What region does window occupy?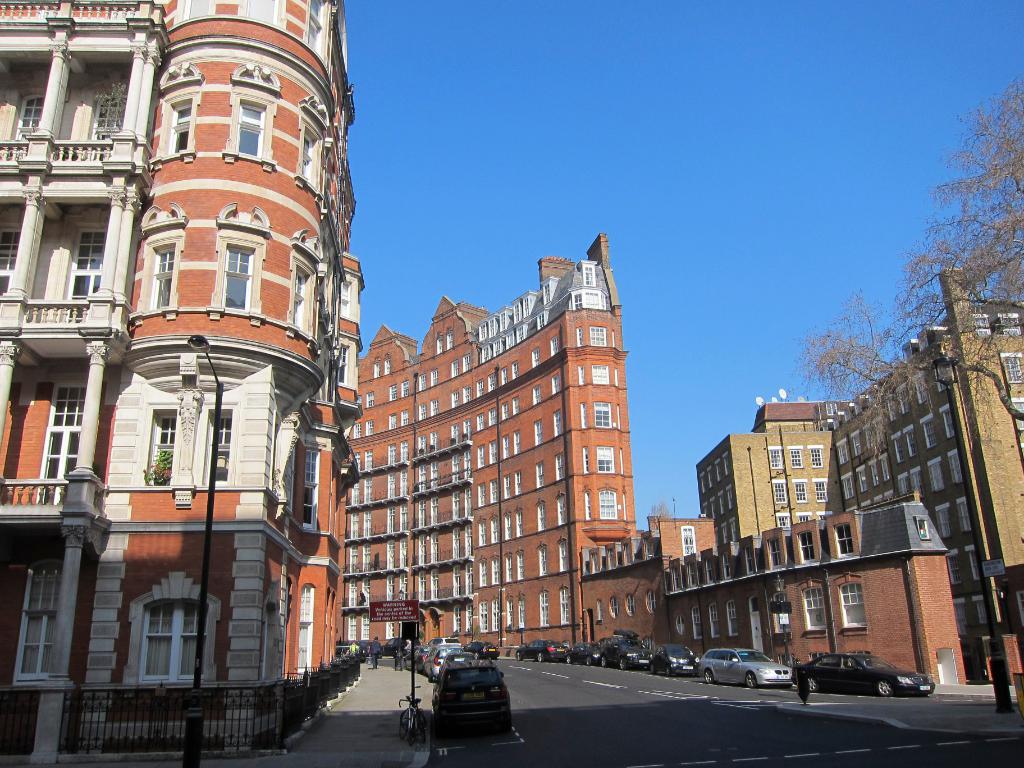
rect(518, 596, 524, 627).
